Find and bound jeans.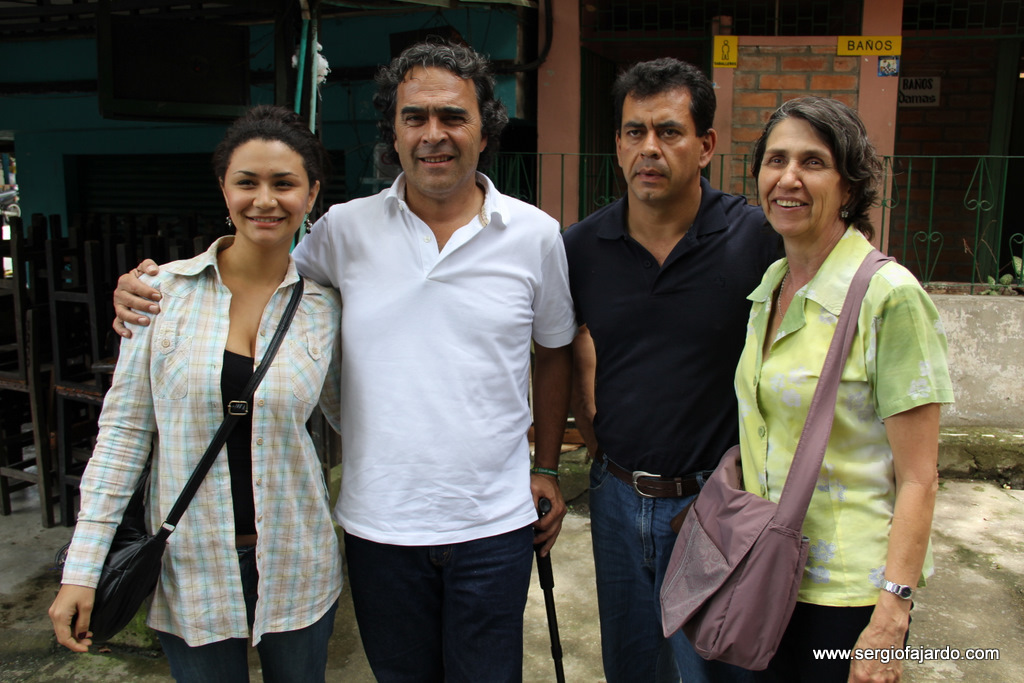
Bound: BBox(345, 522, 534, 682).
